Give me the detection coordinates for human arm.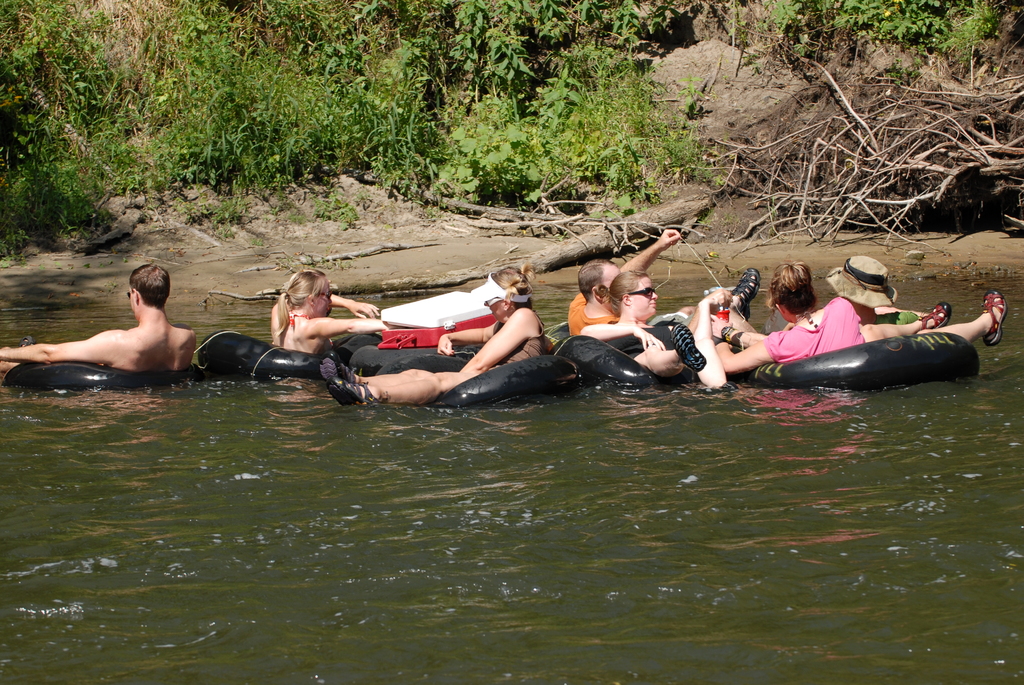
{"left": 0, "top": 329, "right": 118, "bottom": 371}.
